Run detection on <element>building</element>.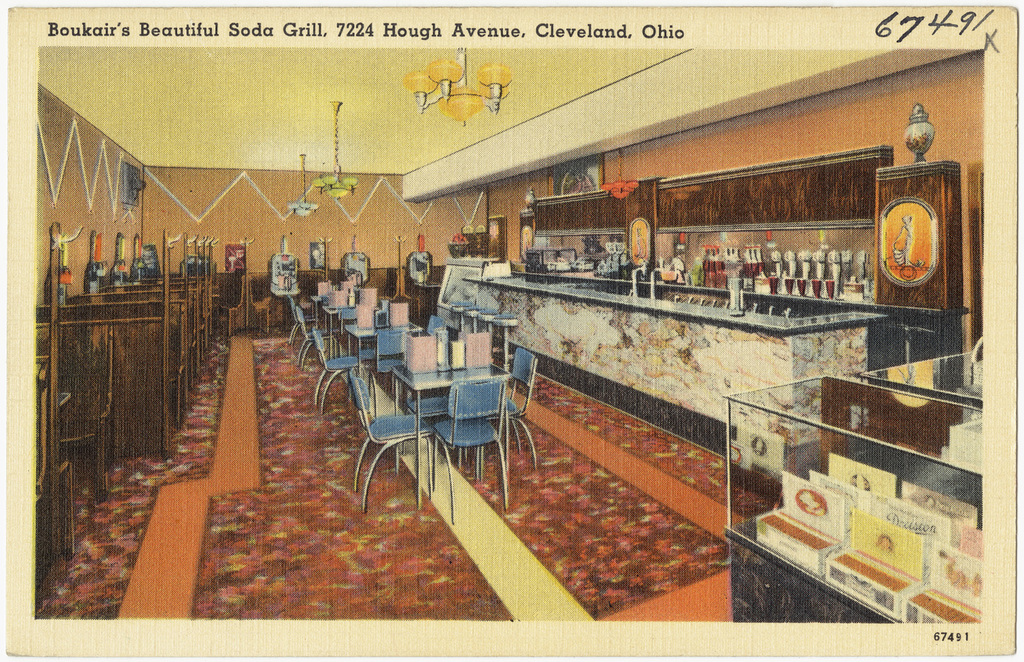
Result: Rect(38, 44, 988, 620).
